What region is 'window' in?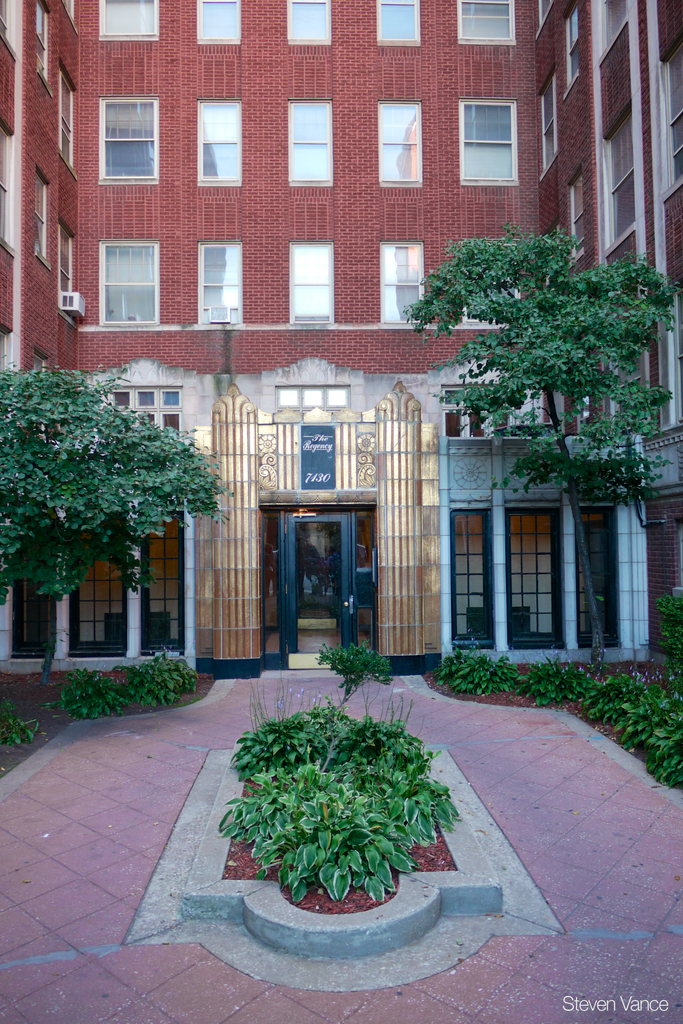
left=377, top=99, right=424, bottom=187.
